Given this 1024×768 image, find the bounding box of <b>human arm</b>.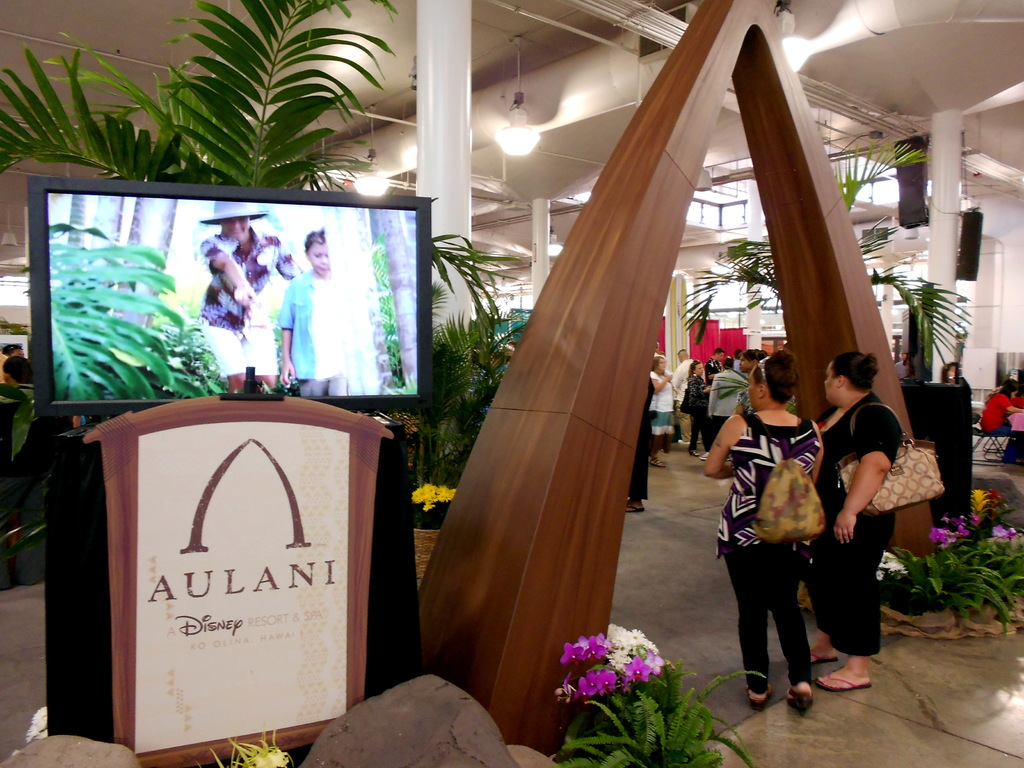
{"left": 701, "top": 412, "right": 750, "bottom": 483}.
